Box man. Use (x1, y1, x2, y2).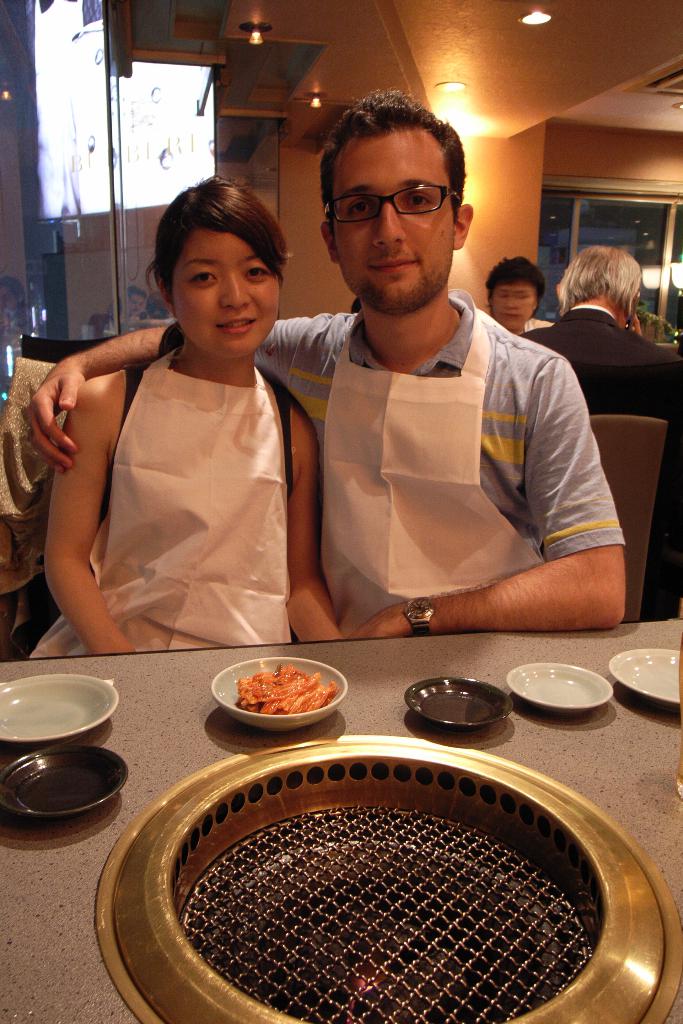
(514, 242, 682, 426).
